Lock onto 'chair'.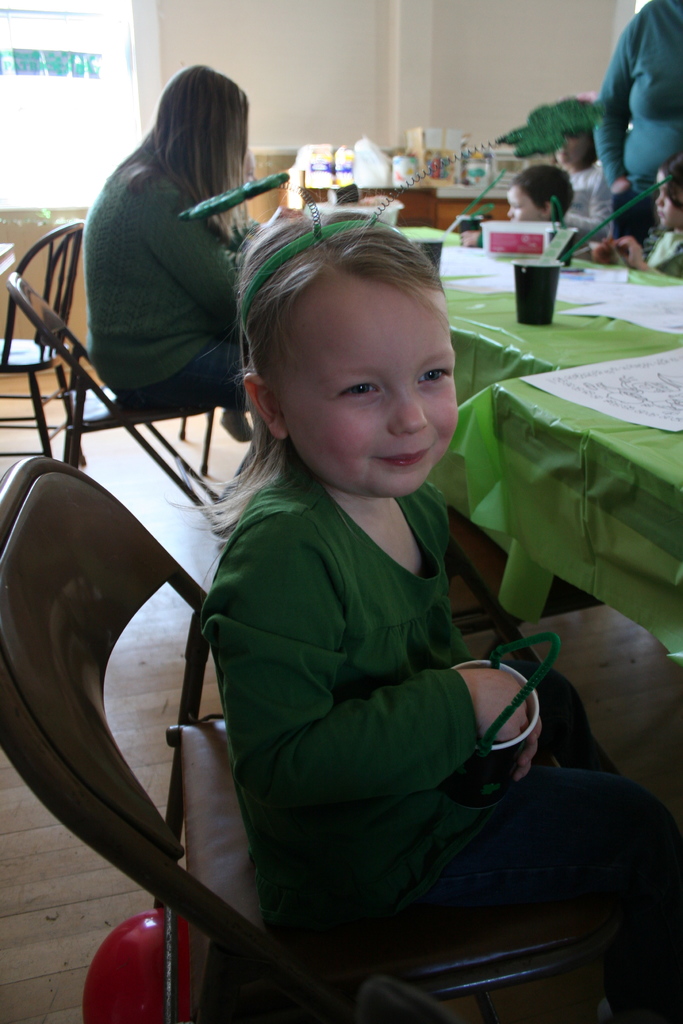
Locked: {"left": 0, "top": 442, "right": 633, "bottom": 1023}.
